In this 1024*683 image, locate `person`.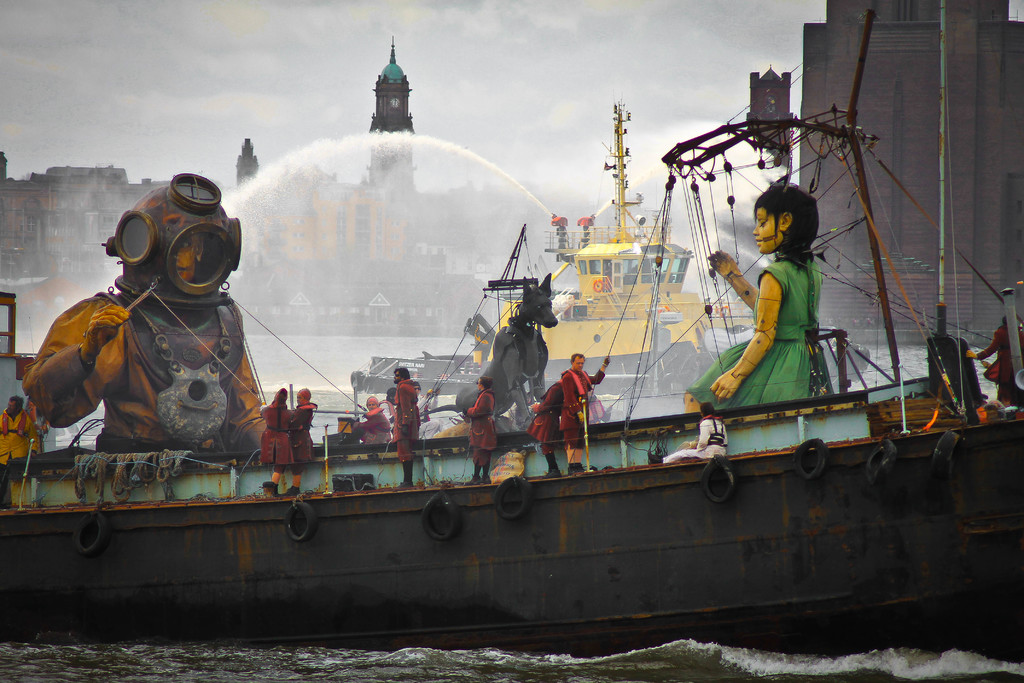
Bounding box: locate(681, 181, 822, 413).
